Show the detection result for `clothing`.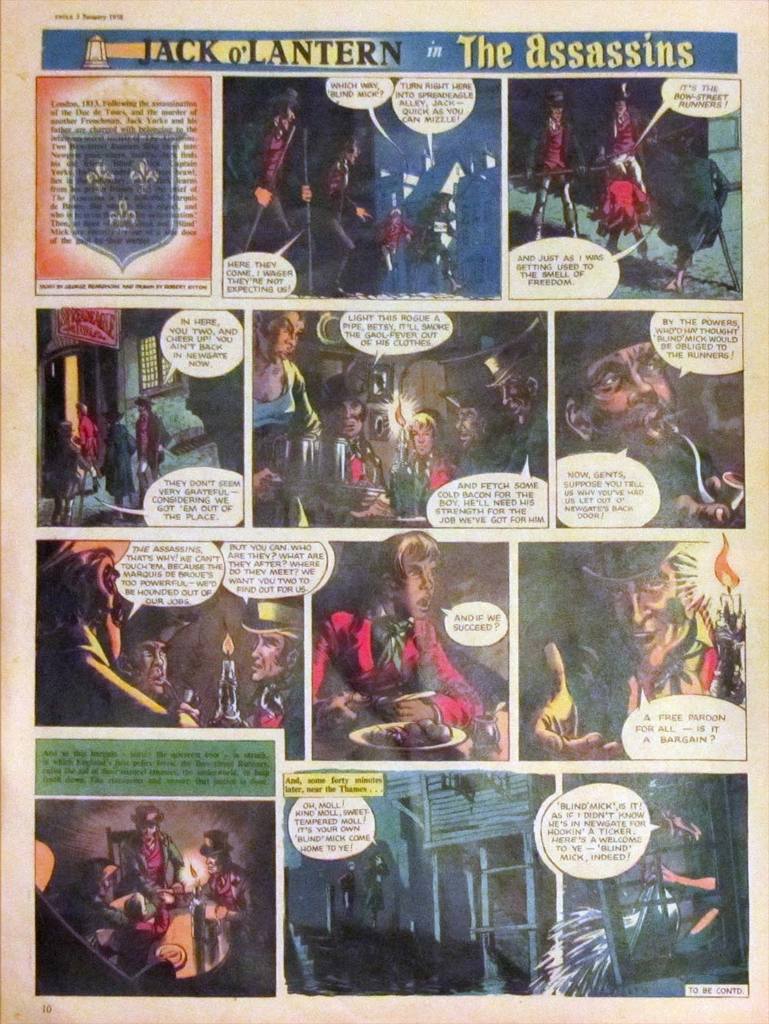
BBox(195, 863, 268, 959).
